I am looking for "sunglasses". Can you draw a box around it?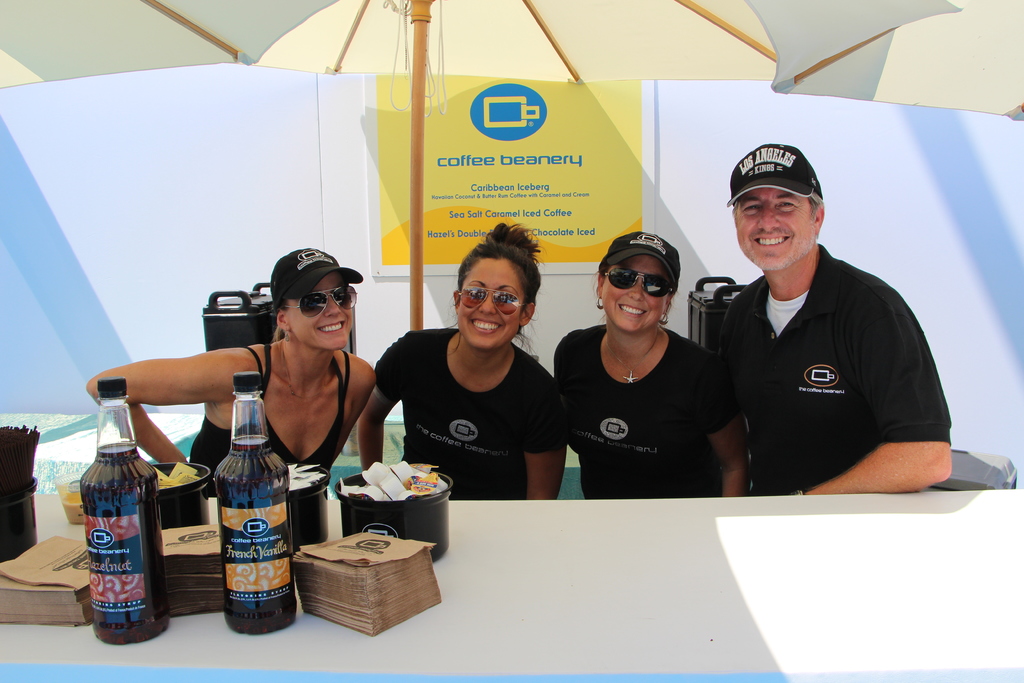
Sure, the bounding box is 463 286 527 318.
